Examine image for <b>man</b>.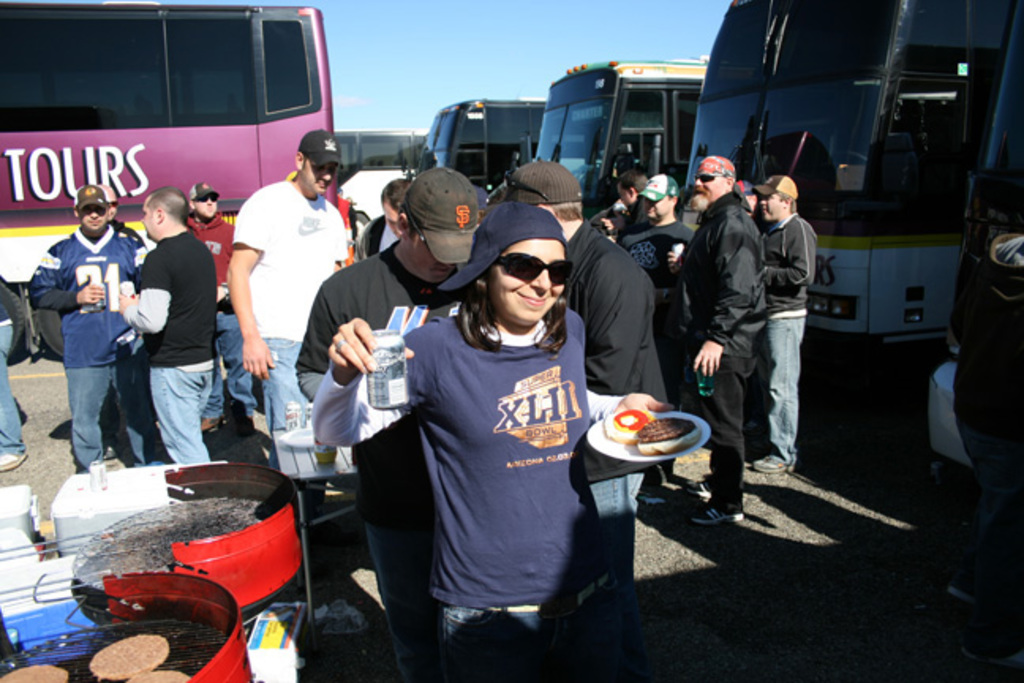
Examination result: {"left": 226, "top": 125, "right": 344, "bottom": 463}.
